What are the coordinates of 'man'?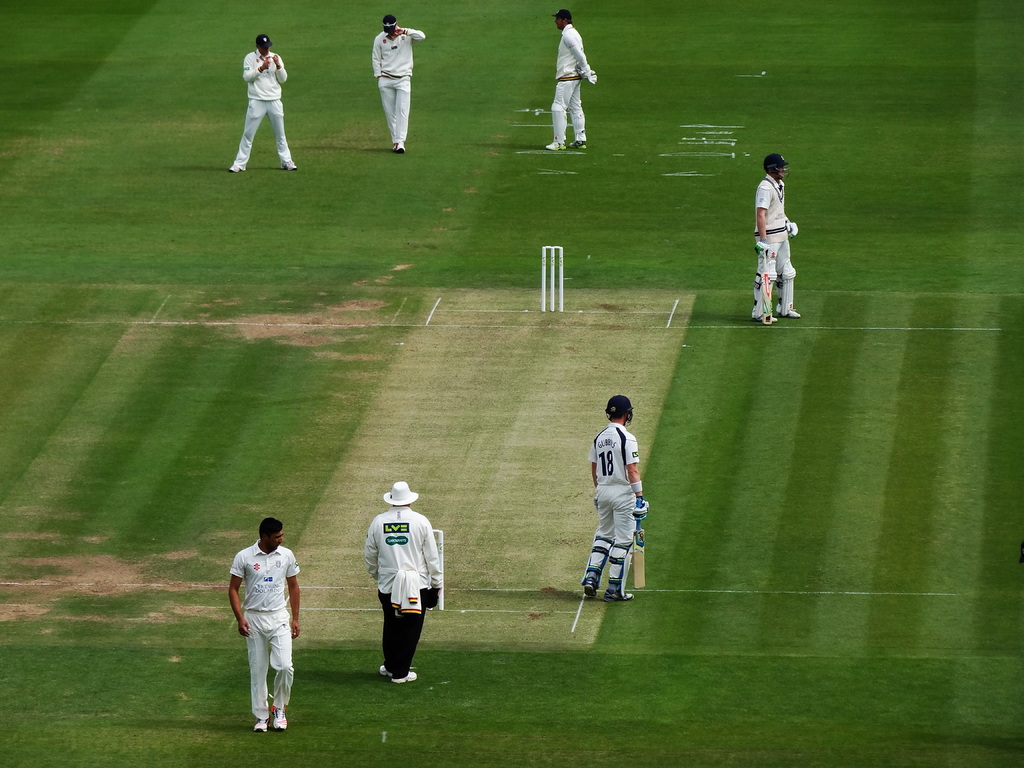
pyautogui.locateOnScreen(589, 398, 648, 600).
